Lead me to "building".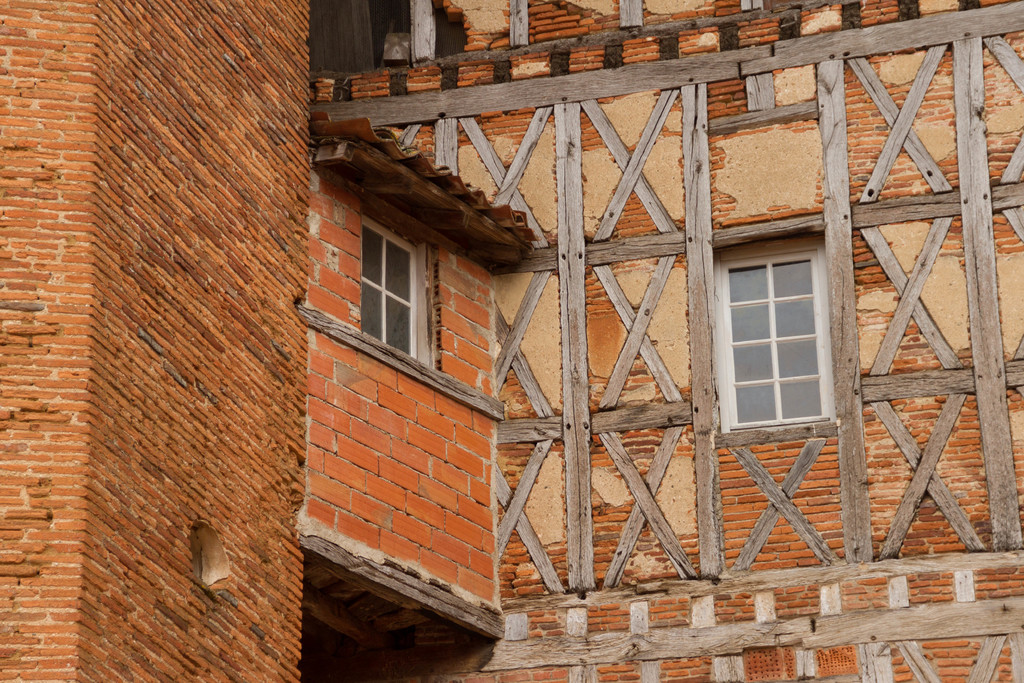
Lead to [x1=0, y1=0, x2=1023, y2=682].
